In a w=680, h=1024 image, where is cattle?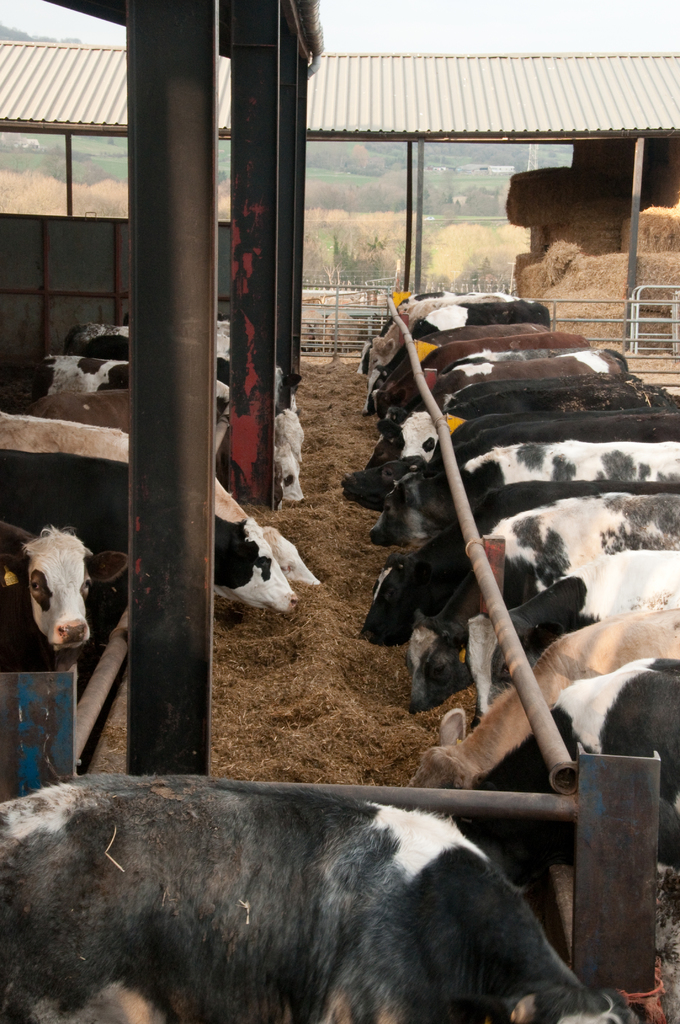
[x1=412, y1=491, x2=679, y2=713].
